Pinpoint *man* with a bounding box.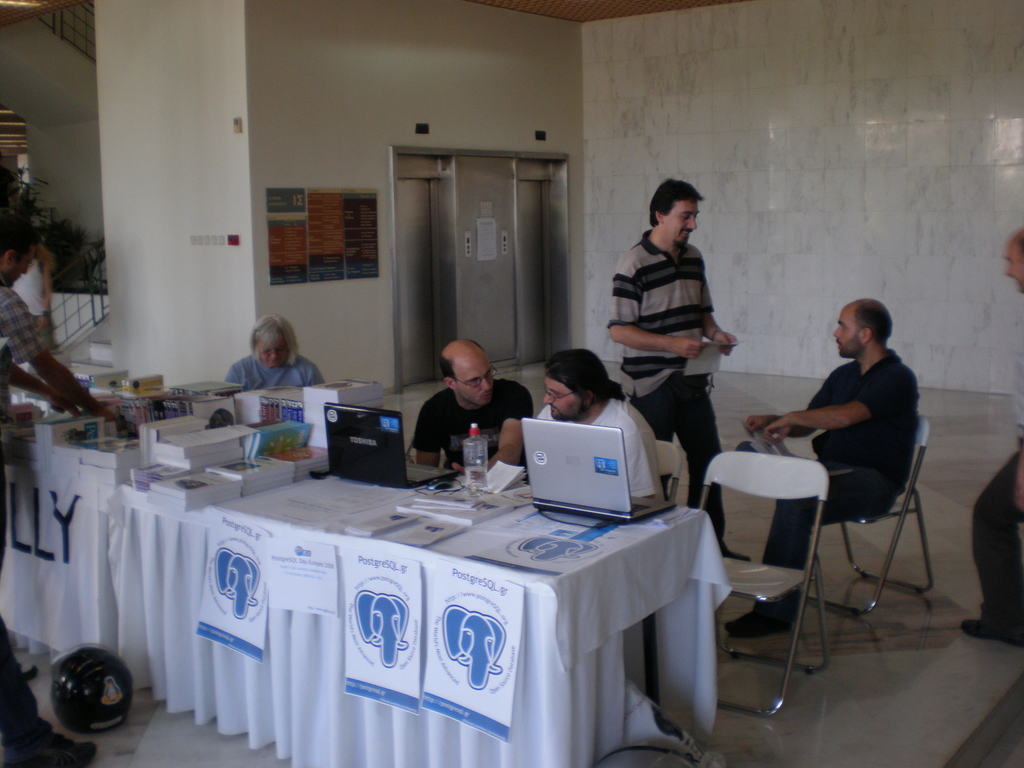
BBox(604, 173, 739, 525).
